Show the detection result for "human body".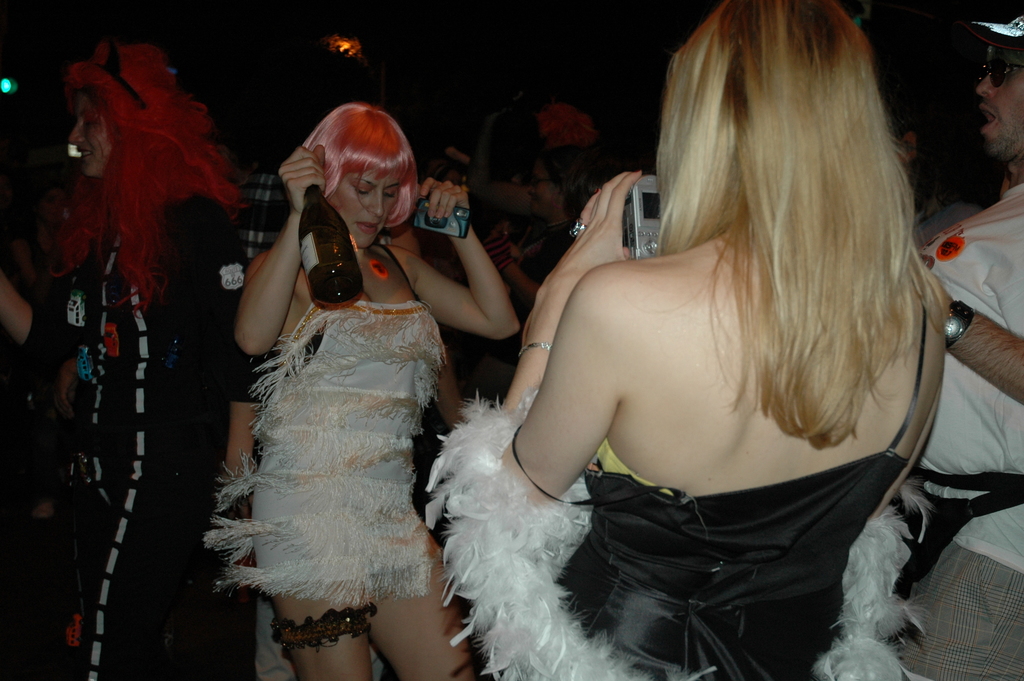
(left=0, top=188, right=273, bottom=680).
